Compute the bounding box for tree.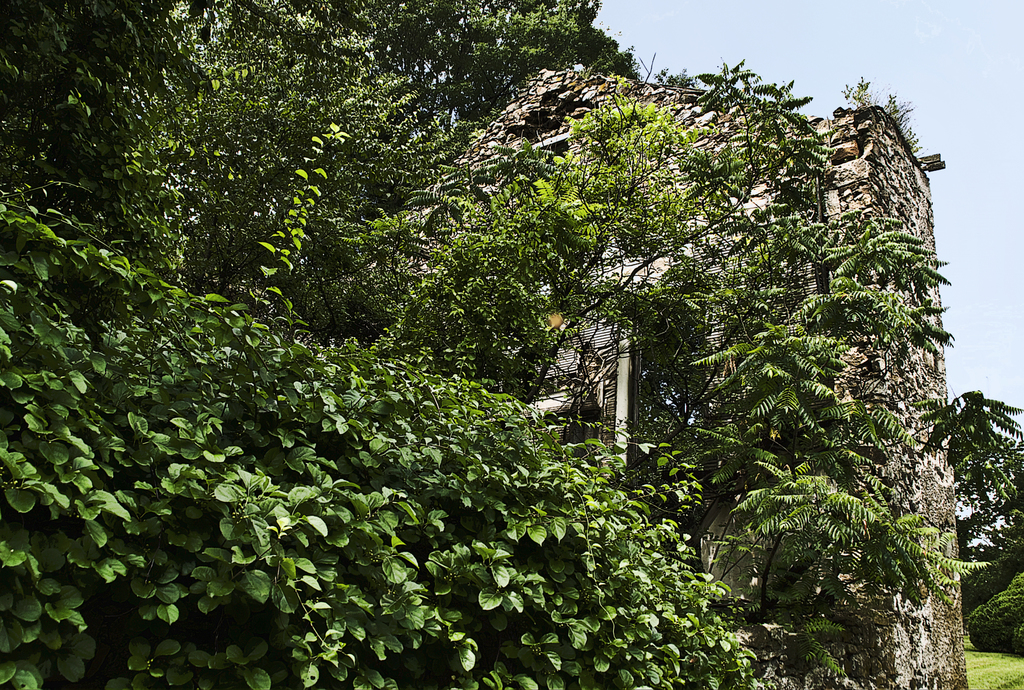
[965,580,1023,652].
